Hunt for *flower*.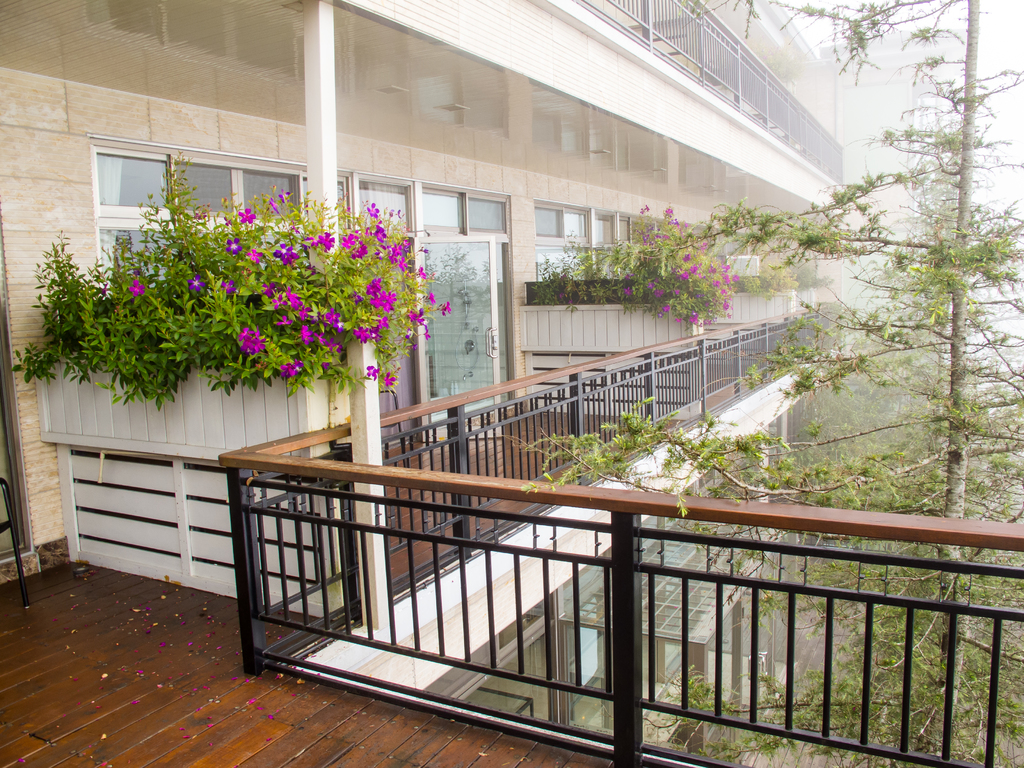
Hunted down at x1=386 y1=248 x2=408 y2=271.
